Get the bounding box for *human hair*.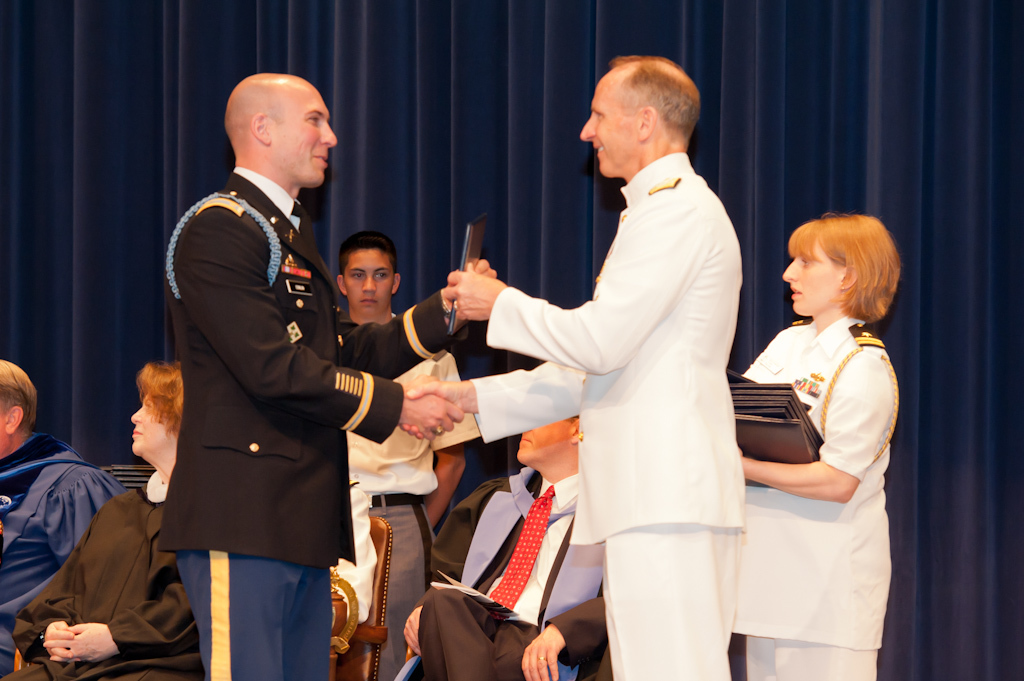
[786,206,890,333].
